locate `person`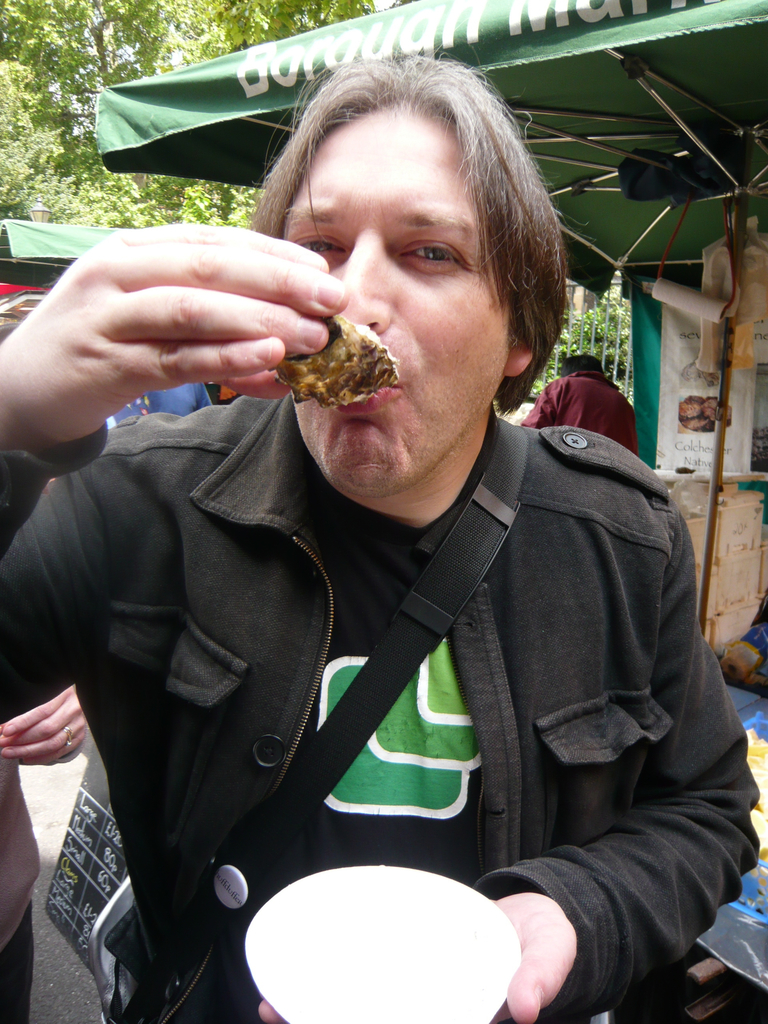
x1=56, y1=100, x2=756, y2=991
